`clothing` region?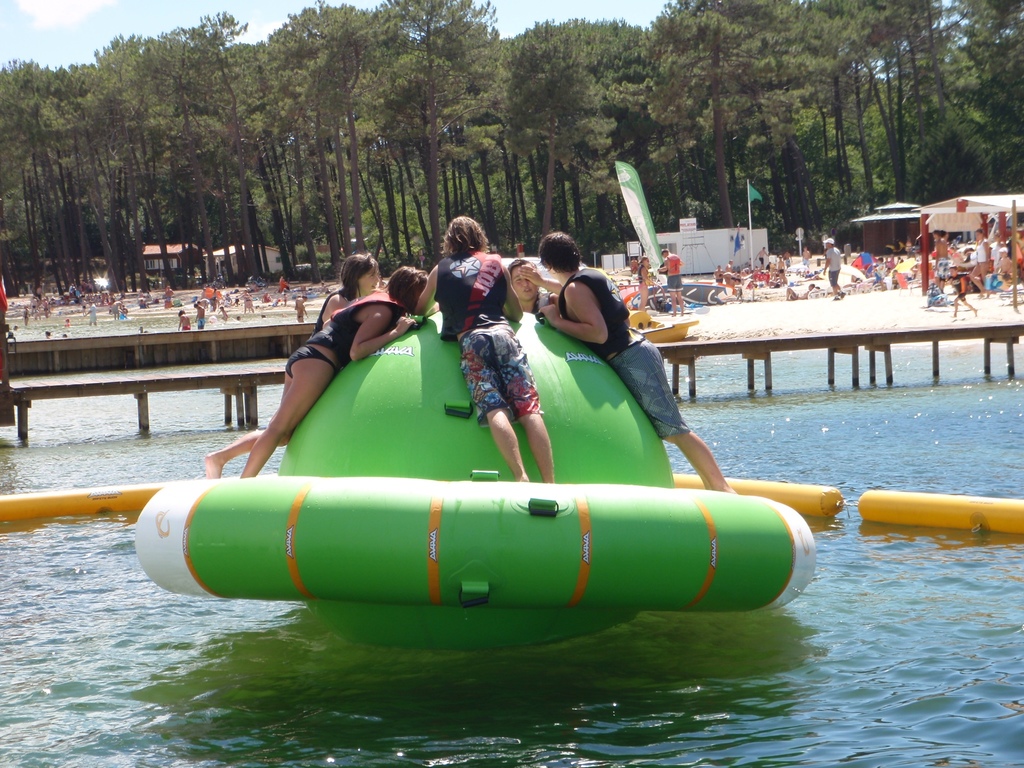
<box>664,255,680,287</box>
